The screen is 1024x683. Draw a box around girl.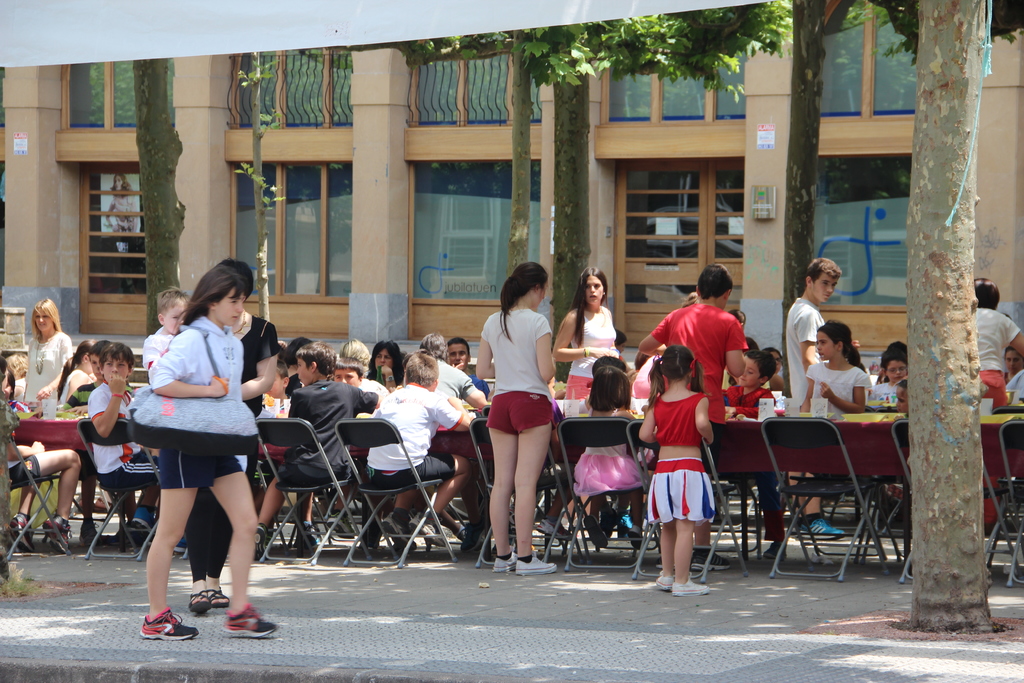
874/347/909/384.
